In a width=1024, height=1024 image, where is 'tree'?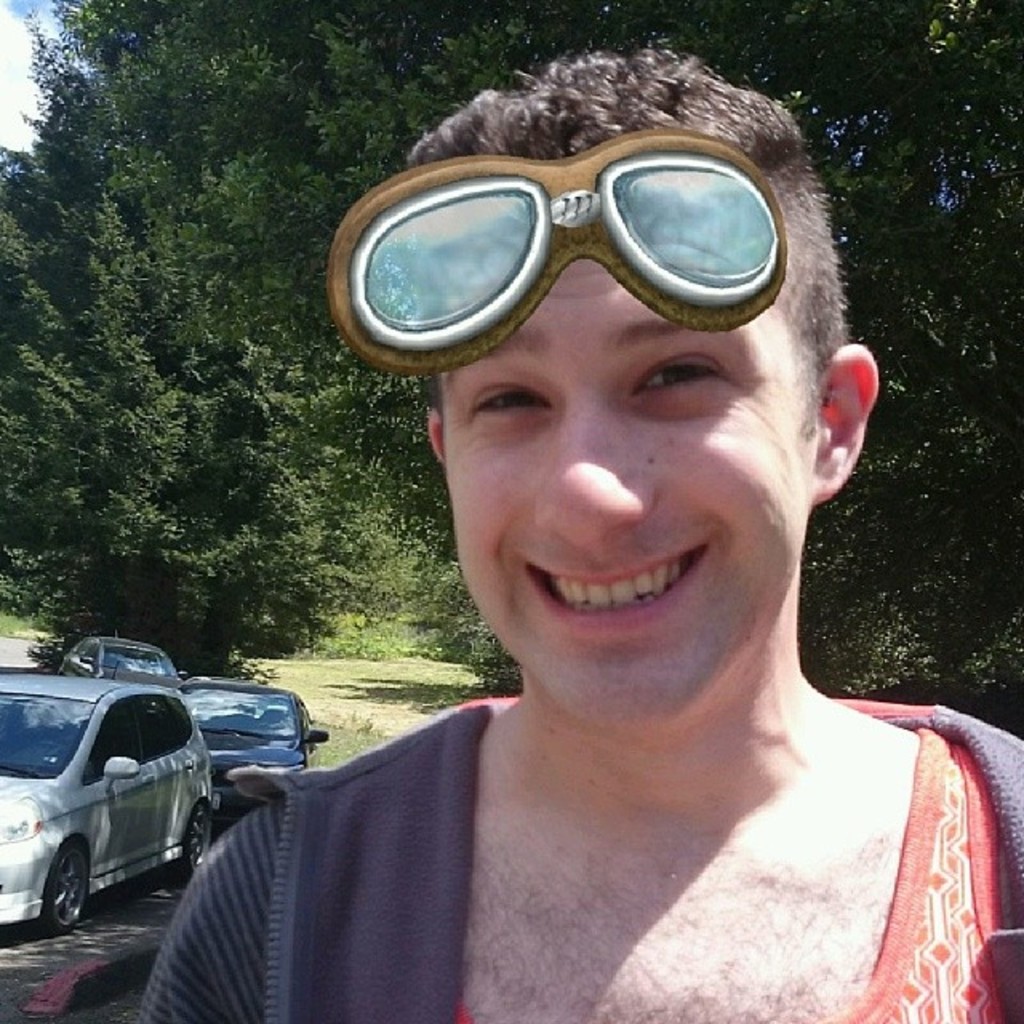
region(0, 37, 344, 682).
